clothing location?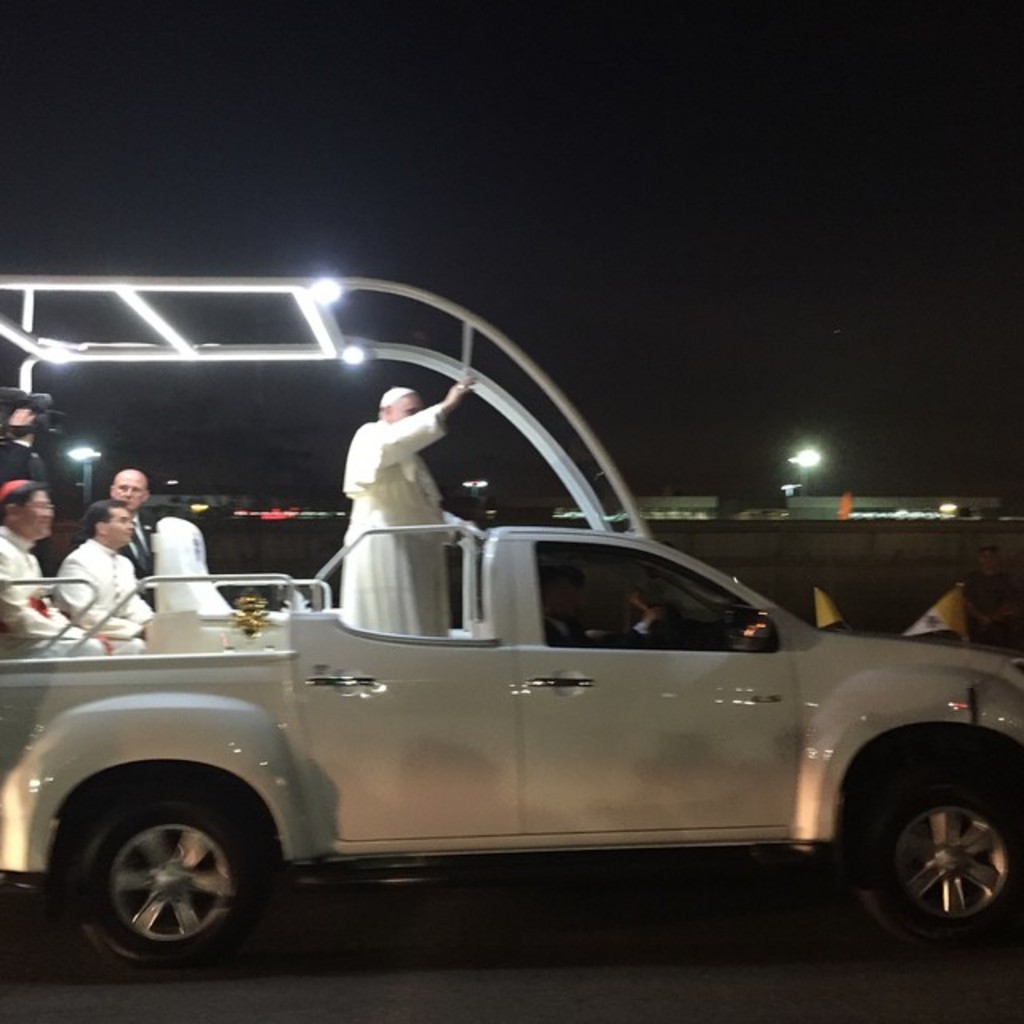
[left=541, top=605, right=648, bottom=650]
